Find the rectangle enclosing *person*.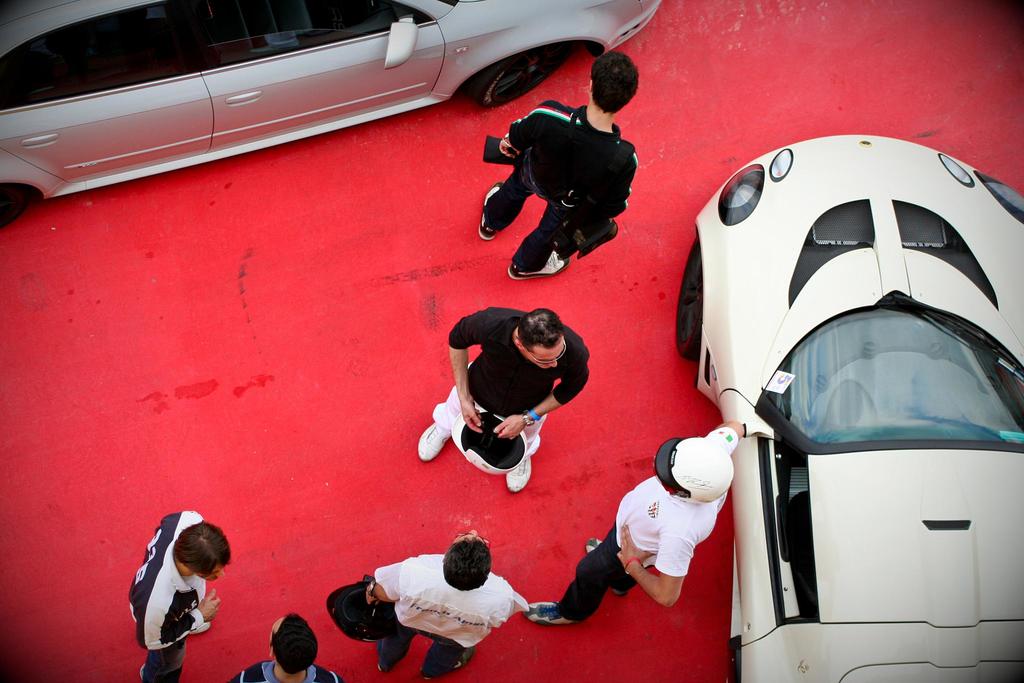
detection(531, 416, 743, 629).
